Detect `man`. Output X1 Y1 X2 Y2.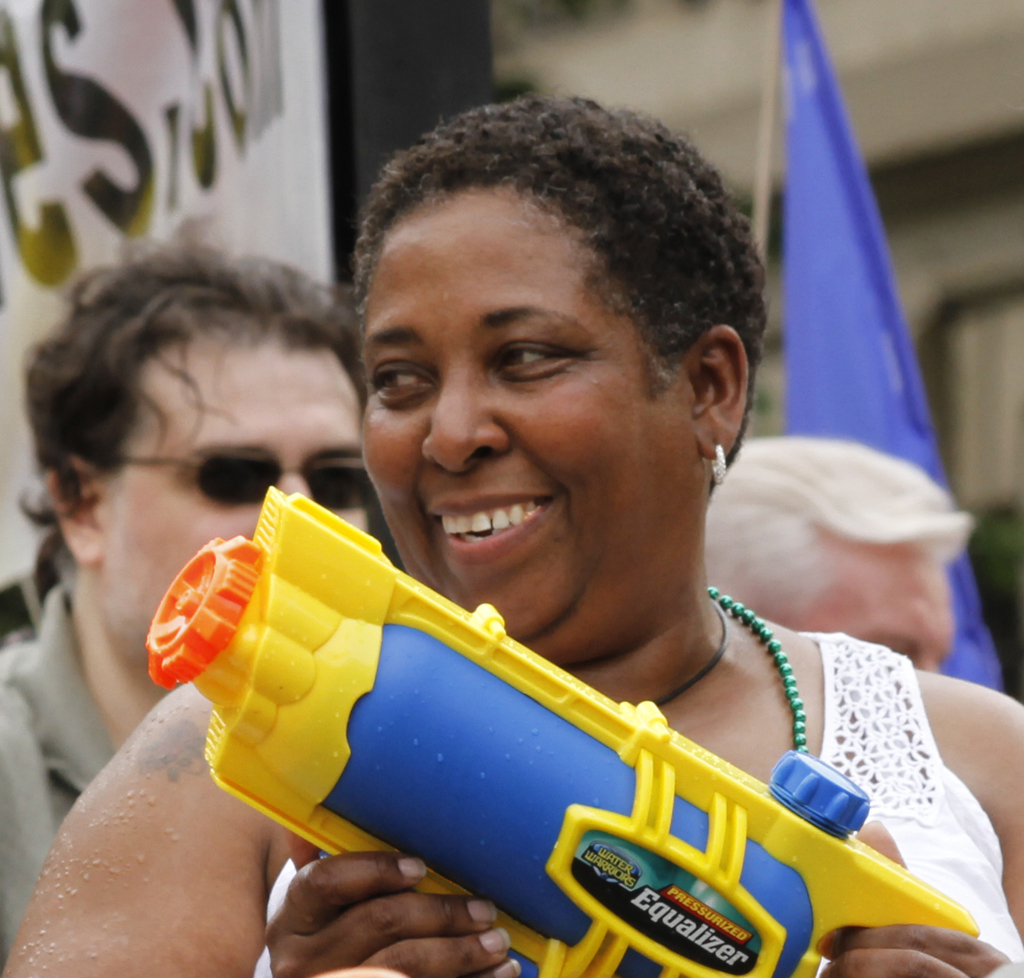
691 432 973 672.
